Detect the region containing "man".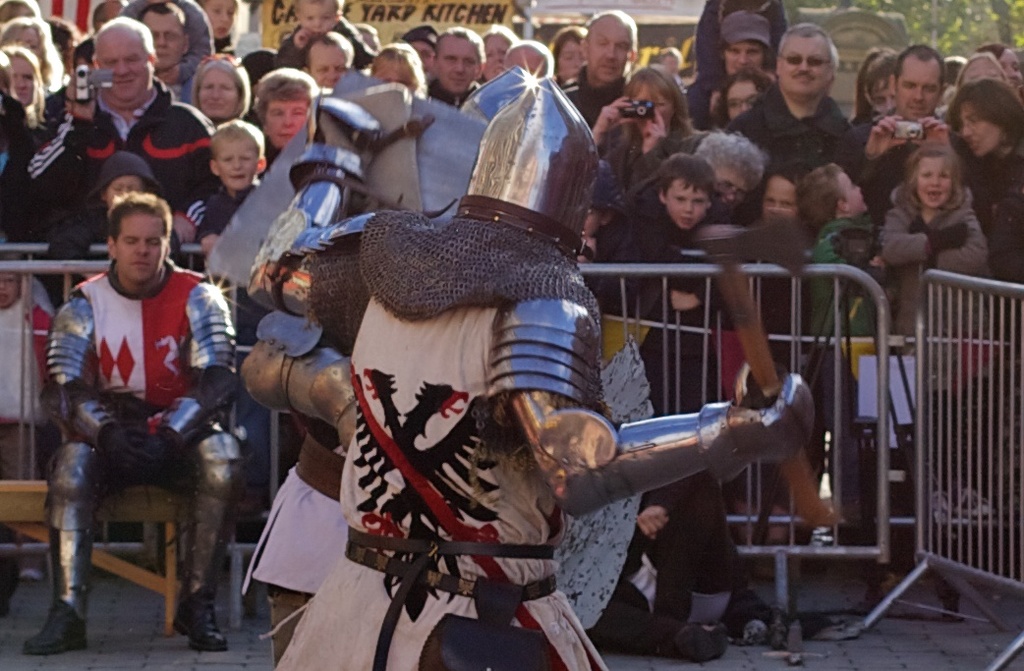
left=422, top=27, right=485, bottom=103.
